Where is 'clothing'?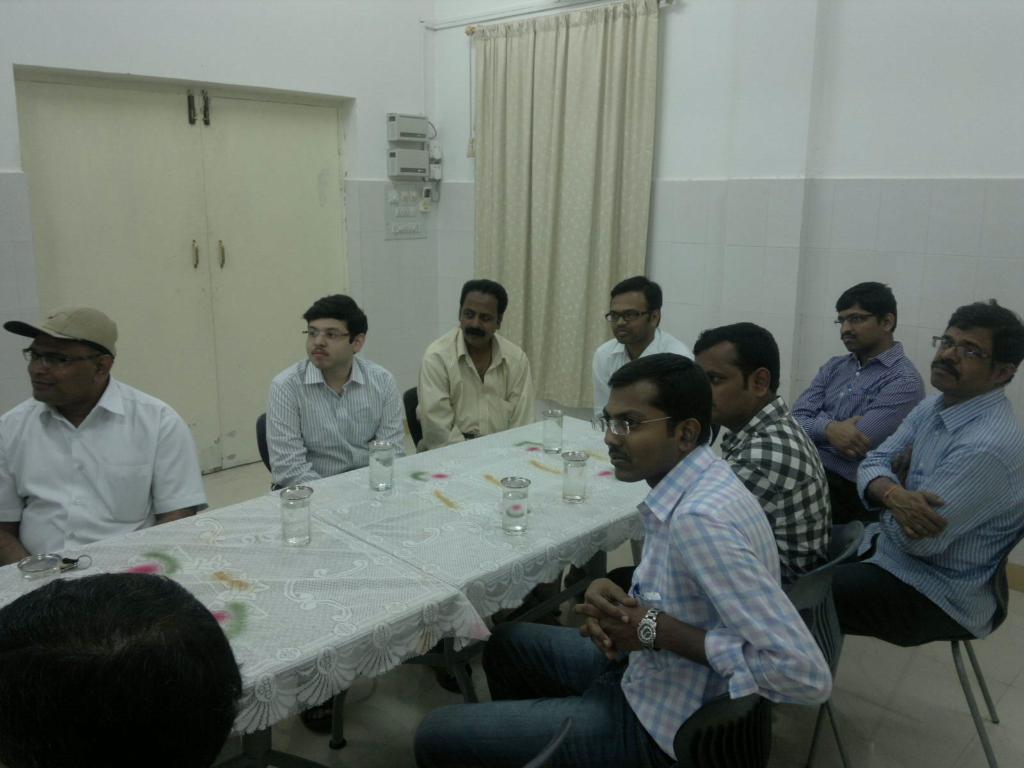
crop(266, 358, 406, 491).
